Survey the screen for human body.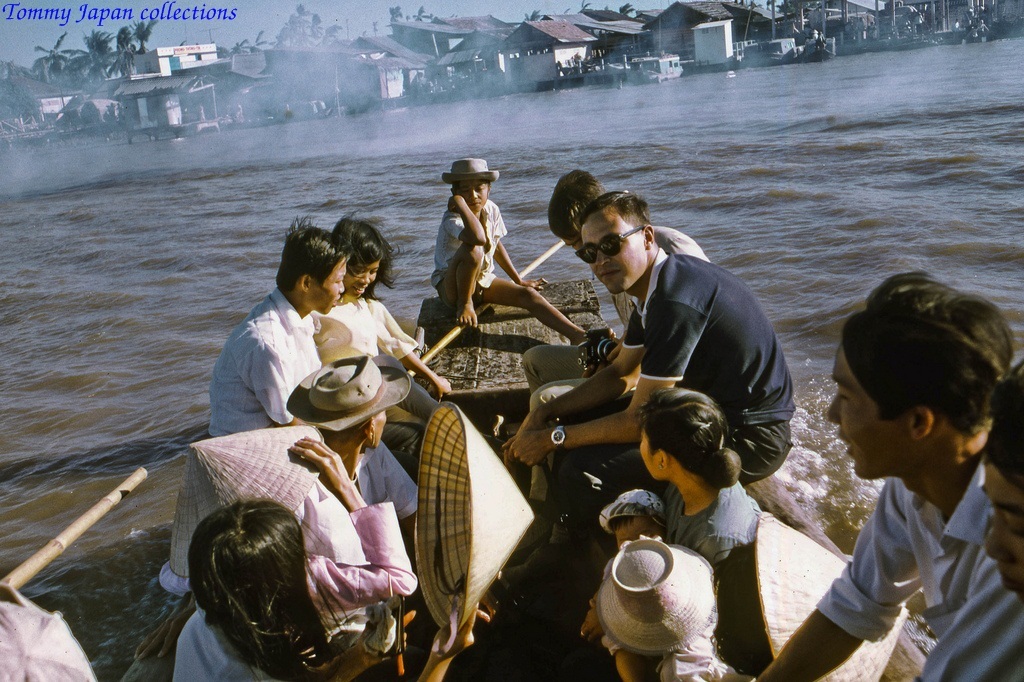
Survey found: <region>201, 291, 431, 463</region>.
